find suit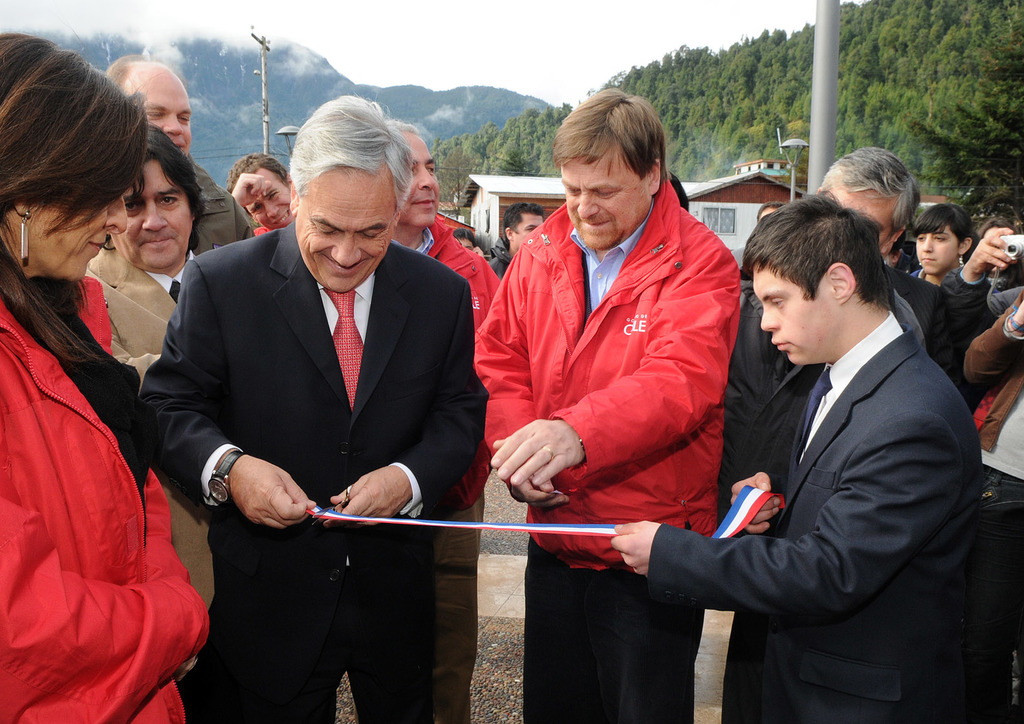
box(646, 303, 986, 723)
